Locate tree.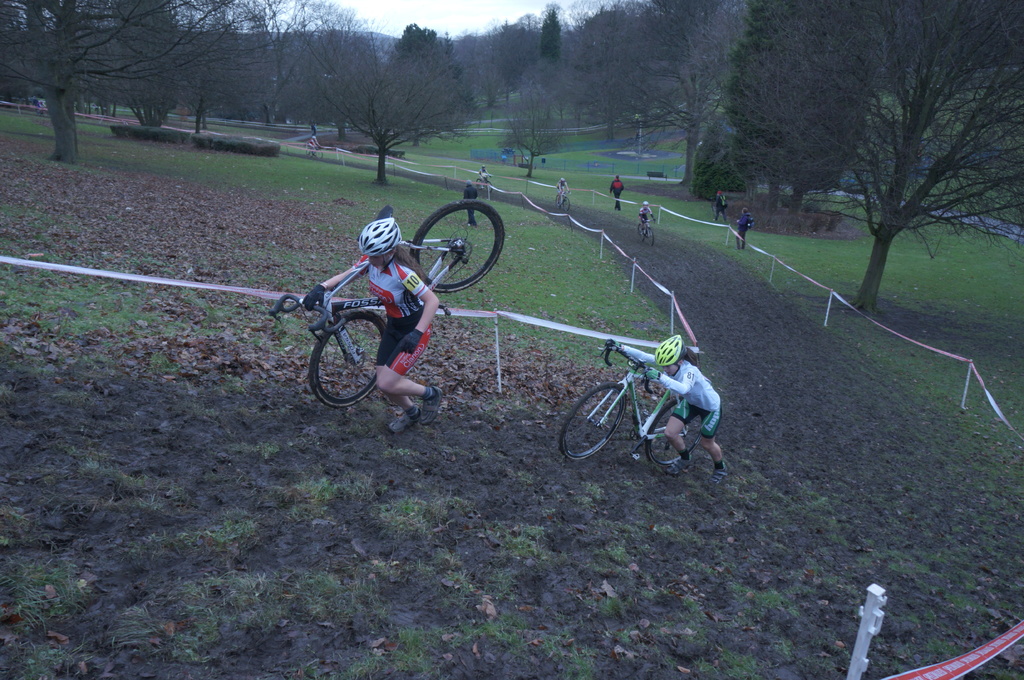
Bounding box: <box>558,0,621,75</box>.
